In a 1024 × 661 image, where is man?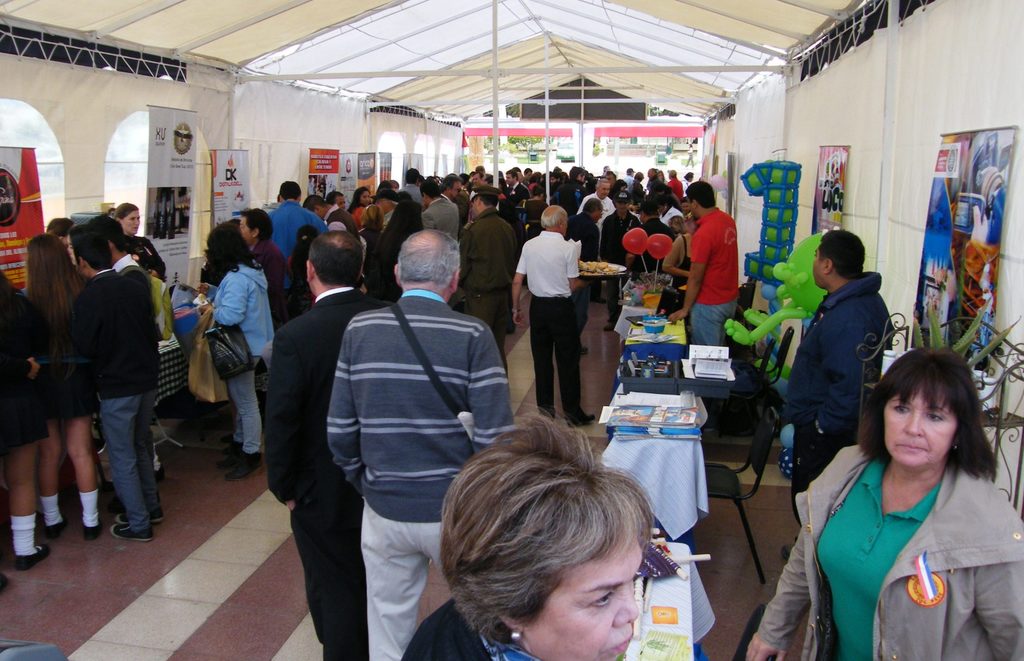
(x1=99, y1=217, x2=162, y2=343).
